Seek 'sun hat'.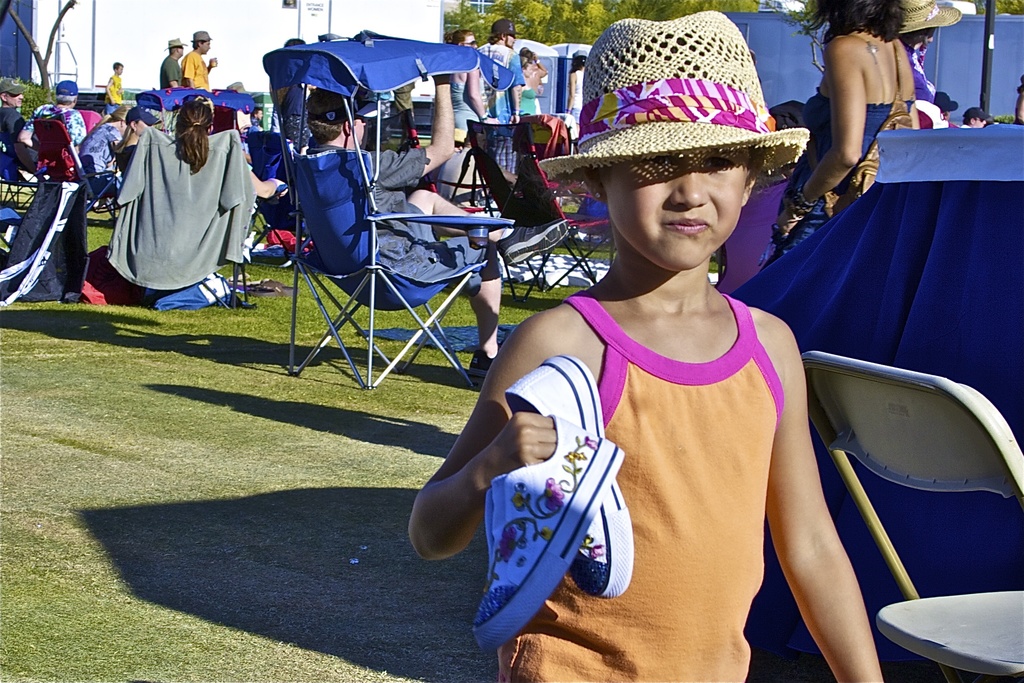
897, 0, 964, 40.
